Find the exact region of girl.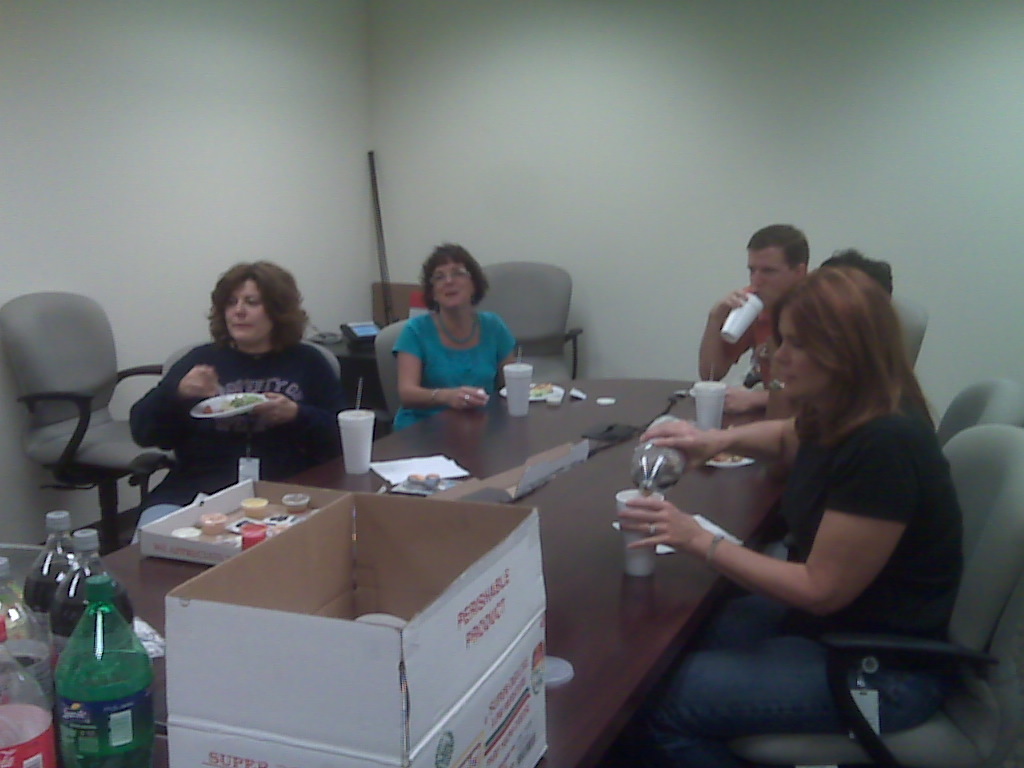
Exact region: 612/263/969/767.
